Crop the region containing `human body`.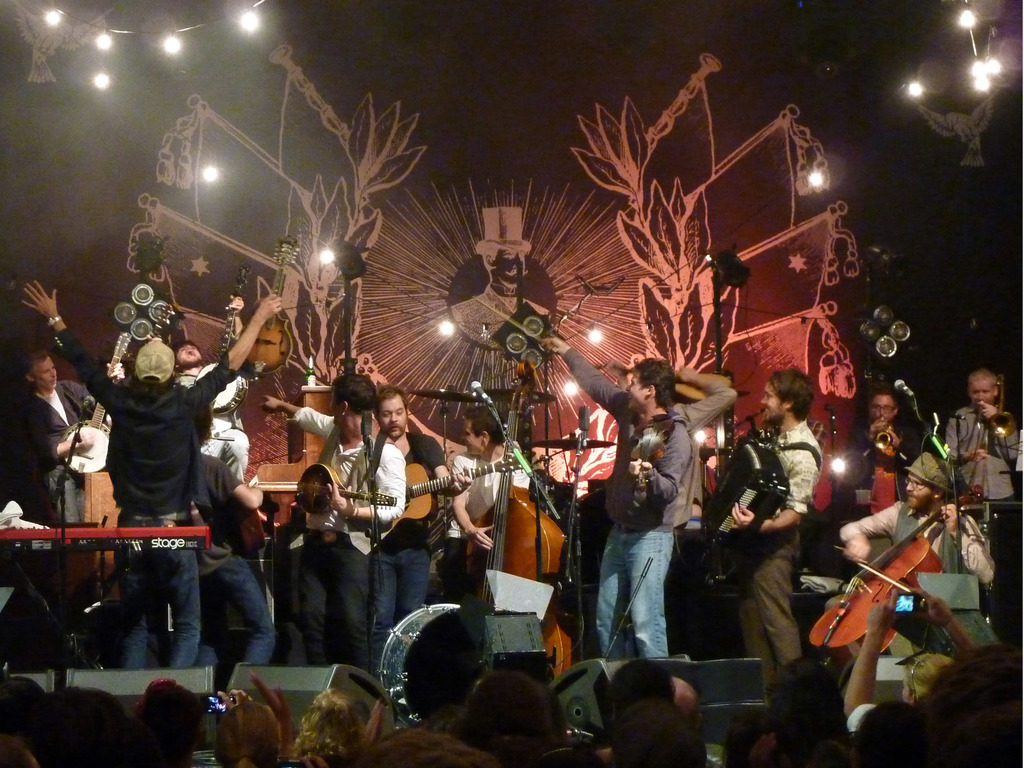
Crop region: (x1=854, y1=389, x2=911, y2=524).
